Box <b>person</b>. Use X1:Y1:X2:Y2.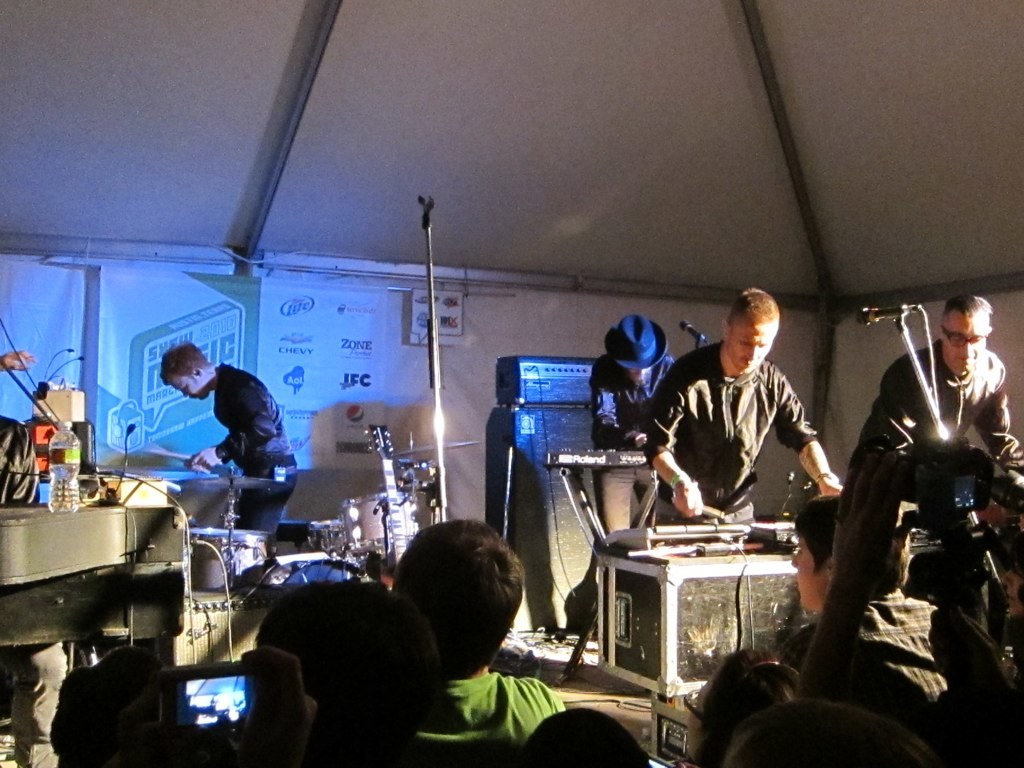
164:338:301:537.
